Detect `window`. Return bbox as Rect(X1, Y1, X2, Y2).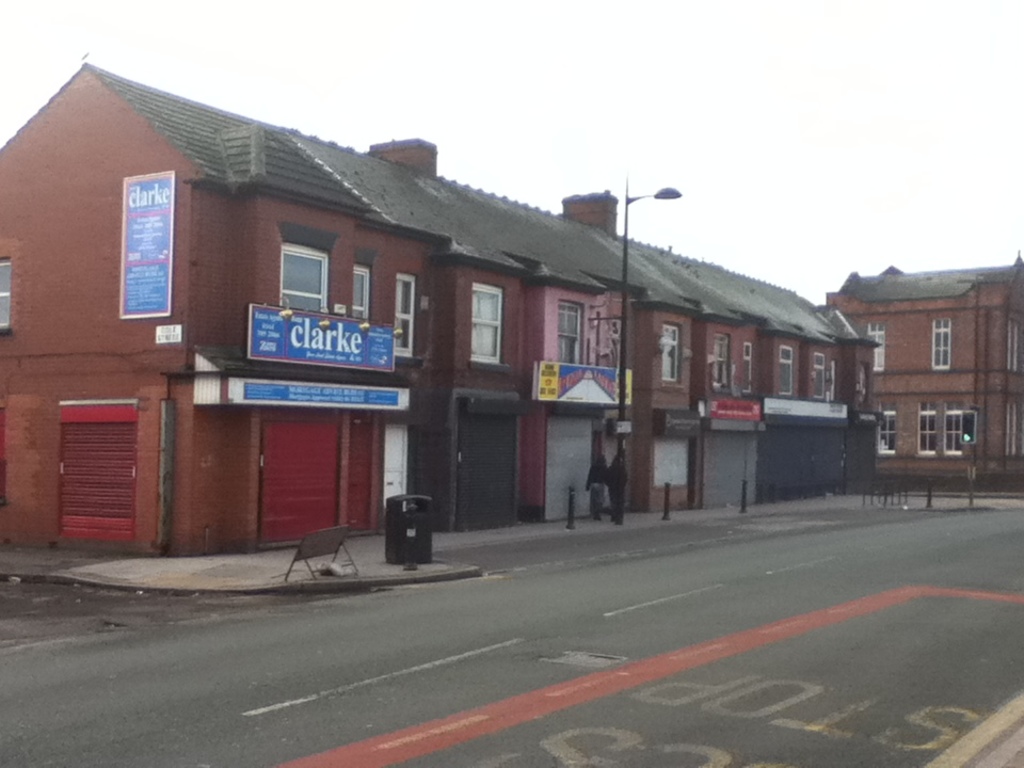
Rect(740, 342, 758, 396).
